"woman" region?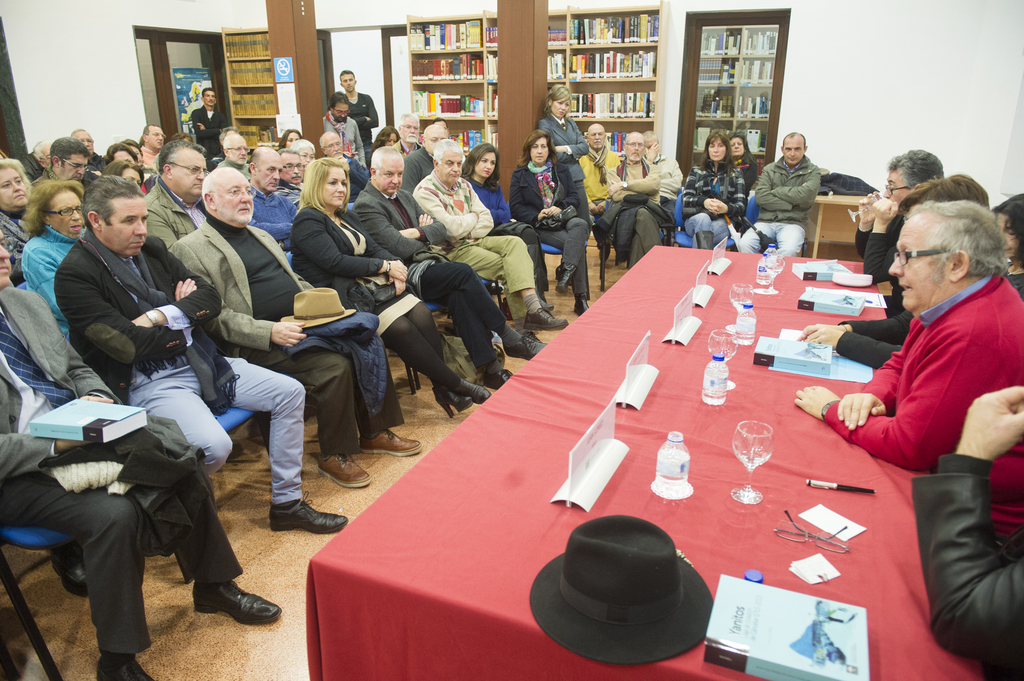
select_region(680, 131, 746, 246)
